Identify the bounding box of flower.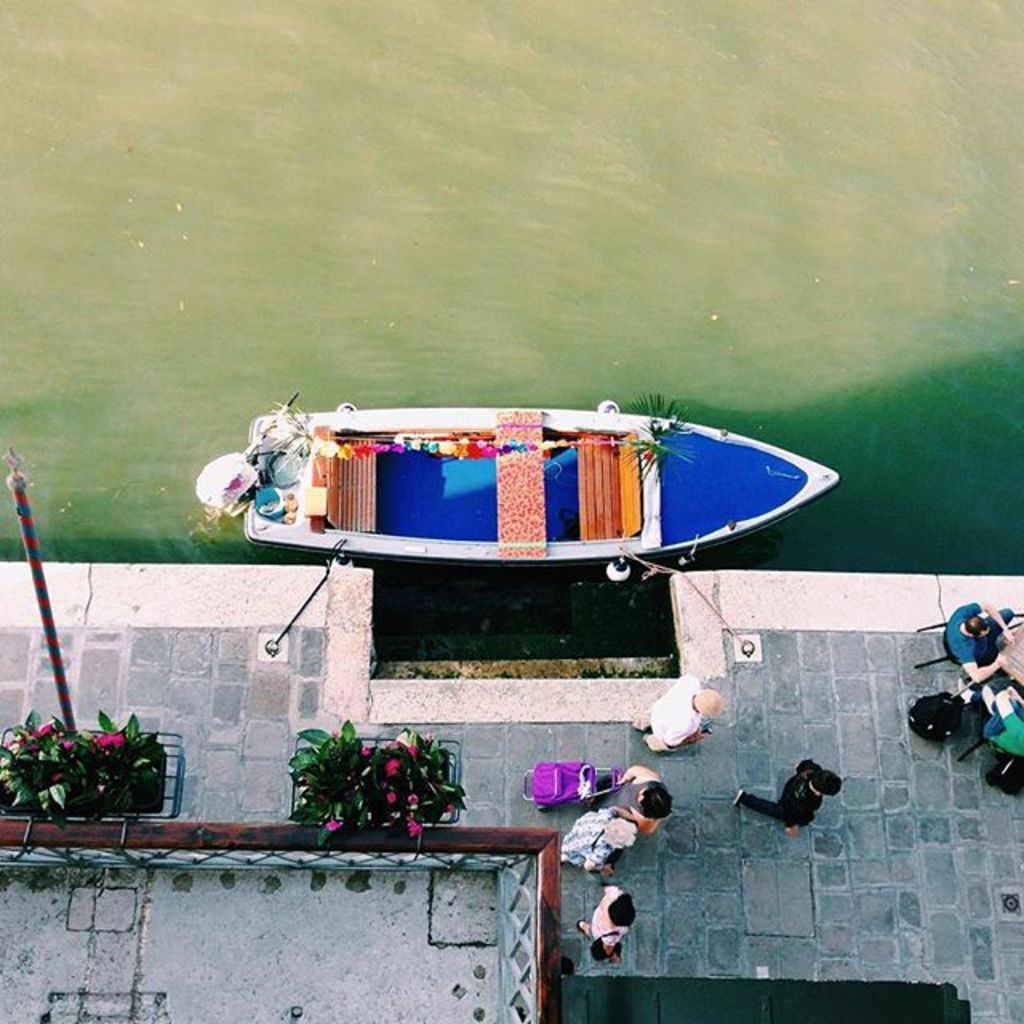
select_region(408, 742, 421, 757).
